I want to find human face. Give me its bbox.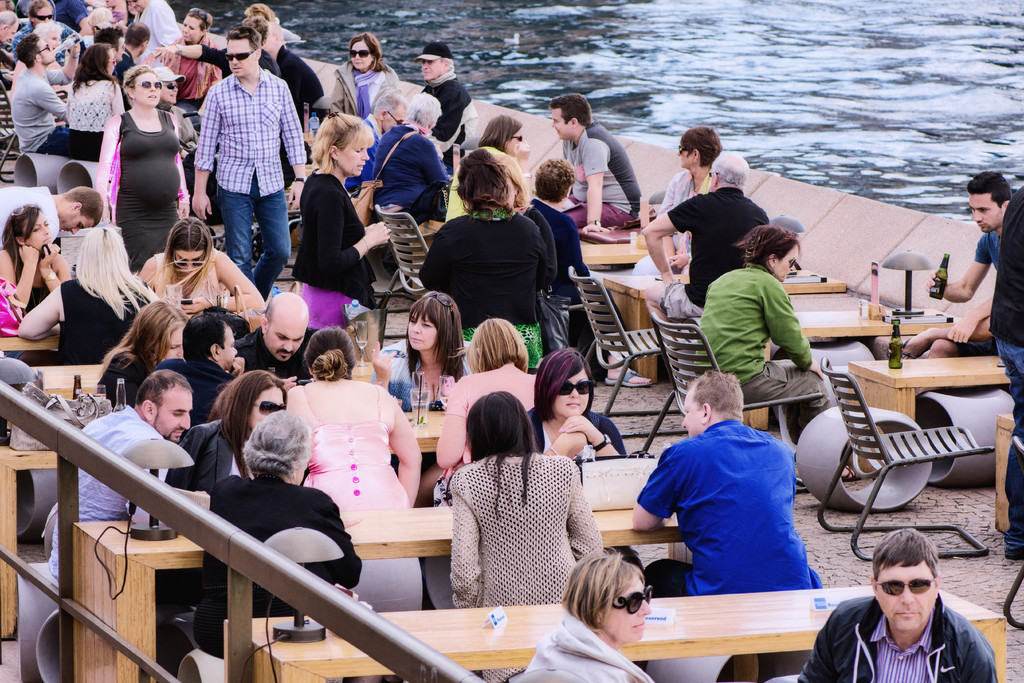
bbox=(406, 306, 439, 352).
